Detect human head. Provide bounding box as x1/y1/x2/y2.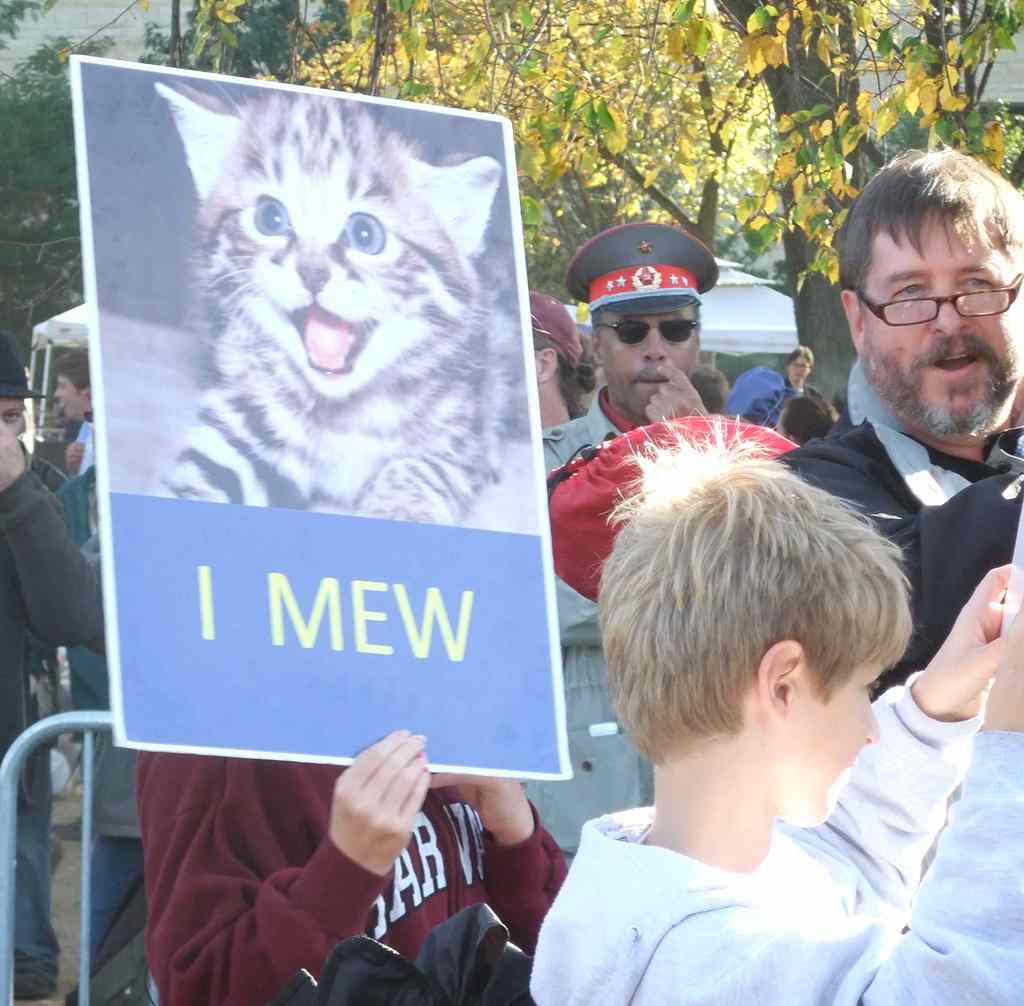
780/393/835/442.
